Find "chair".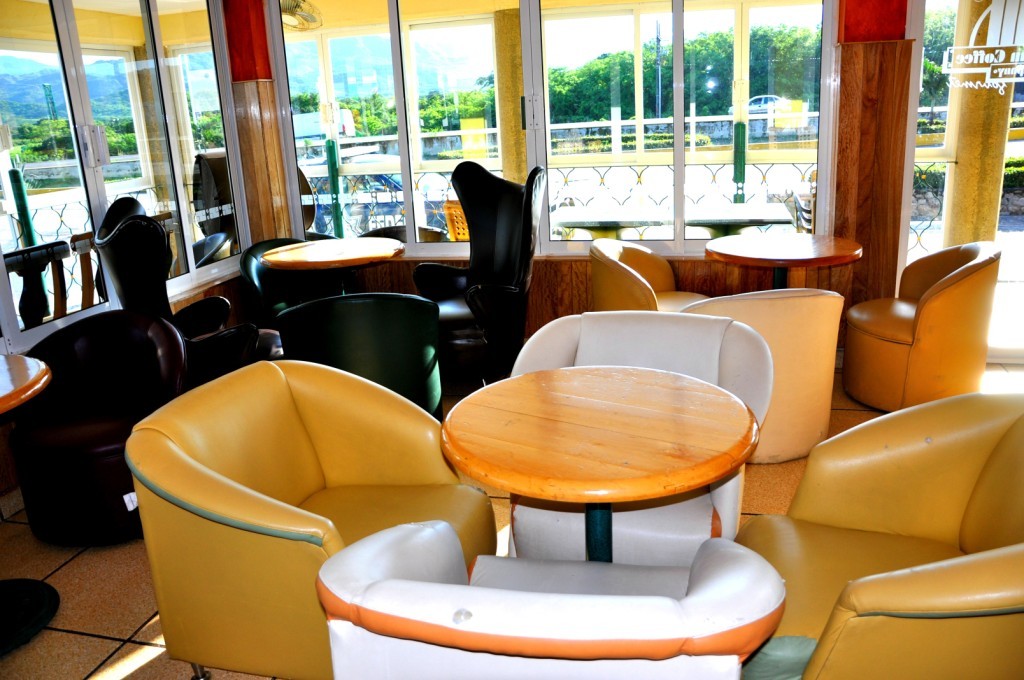
pyautogui.locateOnScreen(274, 291, 443, 413).
